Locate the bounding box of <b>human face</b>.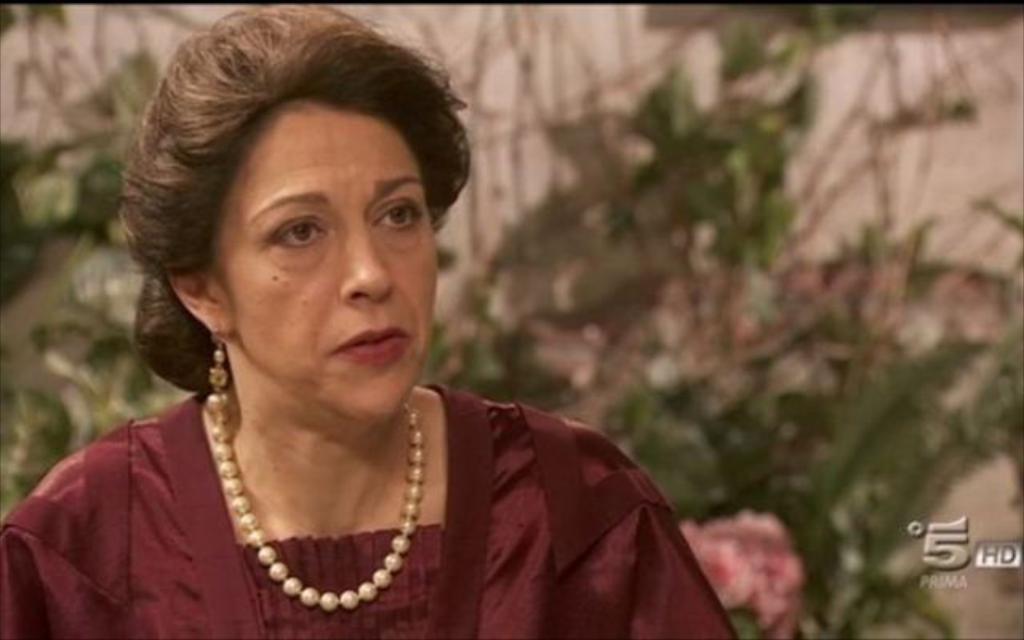
Bounding box: (x1=229, y1=106, x2=440, y2=422).
